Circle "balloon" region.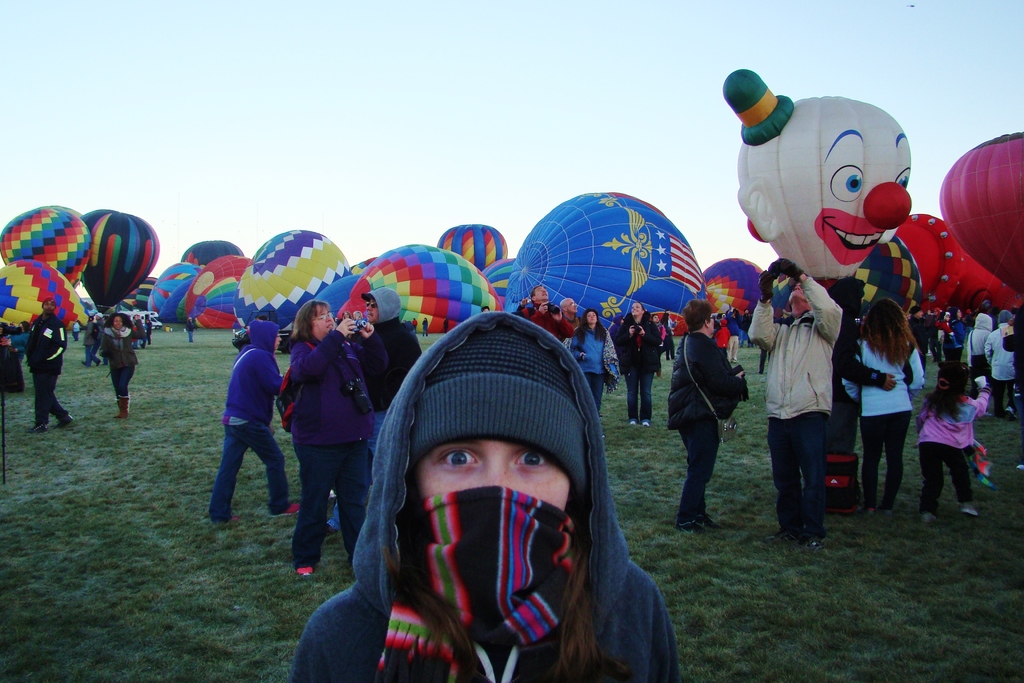
Region: (234, 226, 354, 333).
